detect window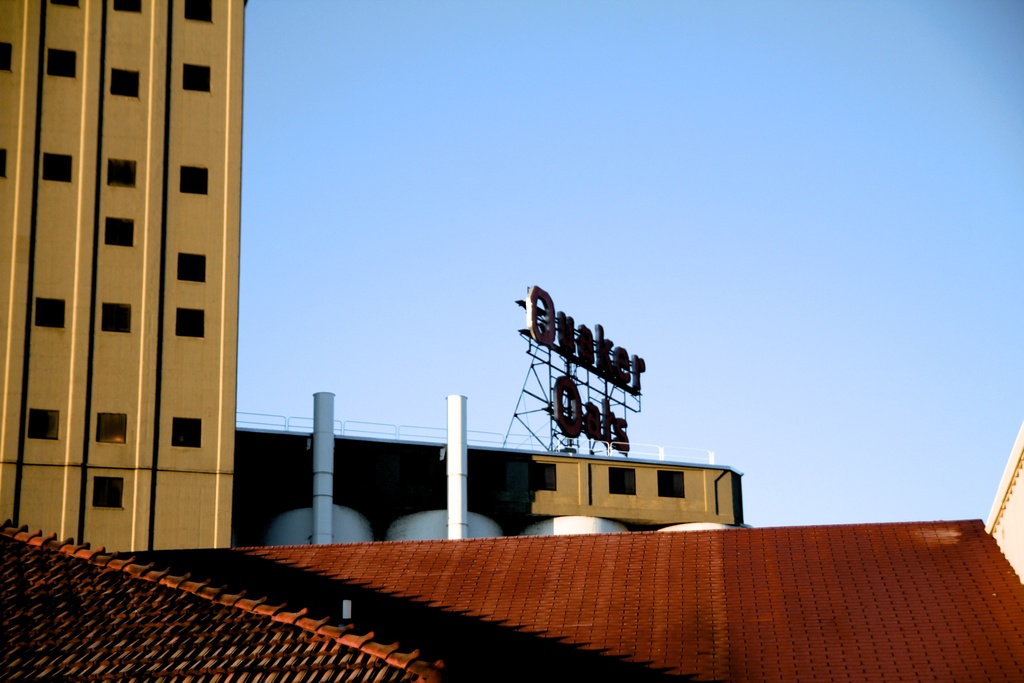
526/462/556/493
